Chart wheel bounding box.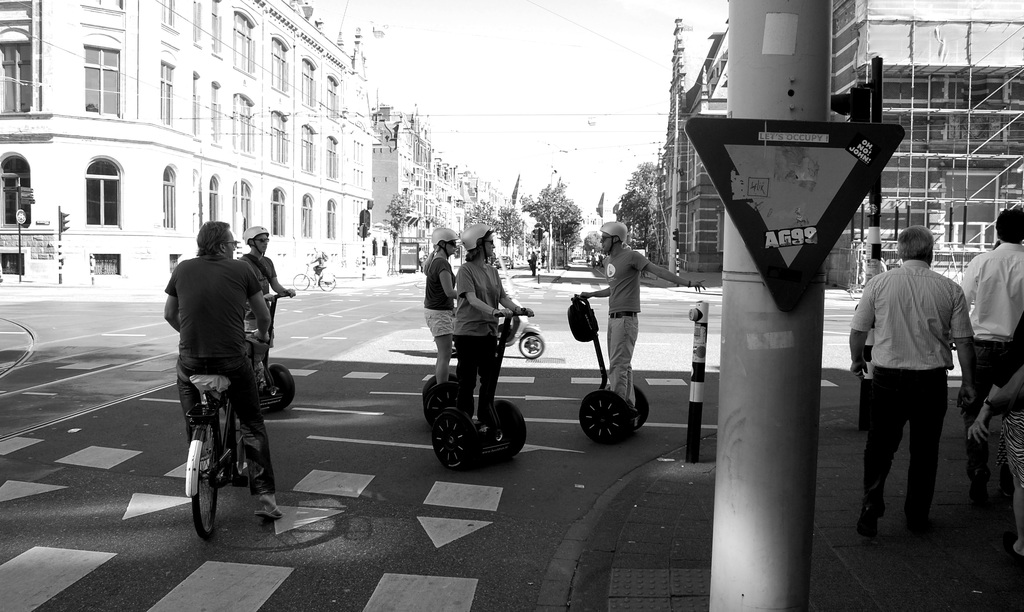
Charted: 515/328/543/360.
